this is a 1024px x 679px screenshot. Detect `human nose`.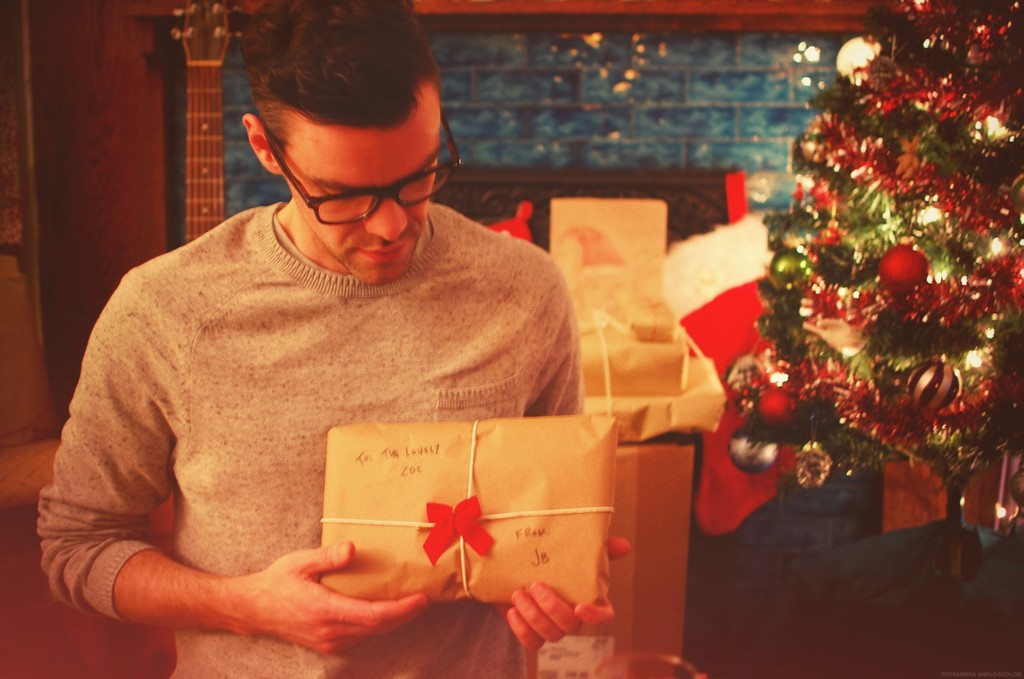
362, 195, 409, 241.
